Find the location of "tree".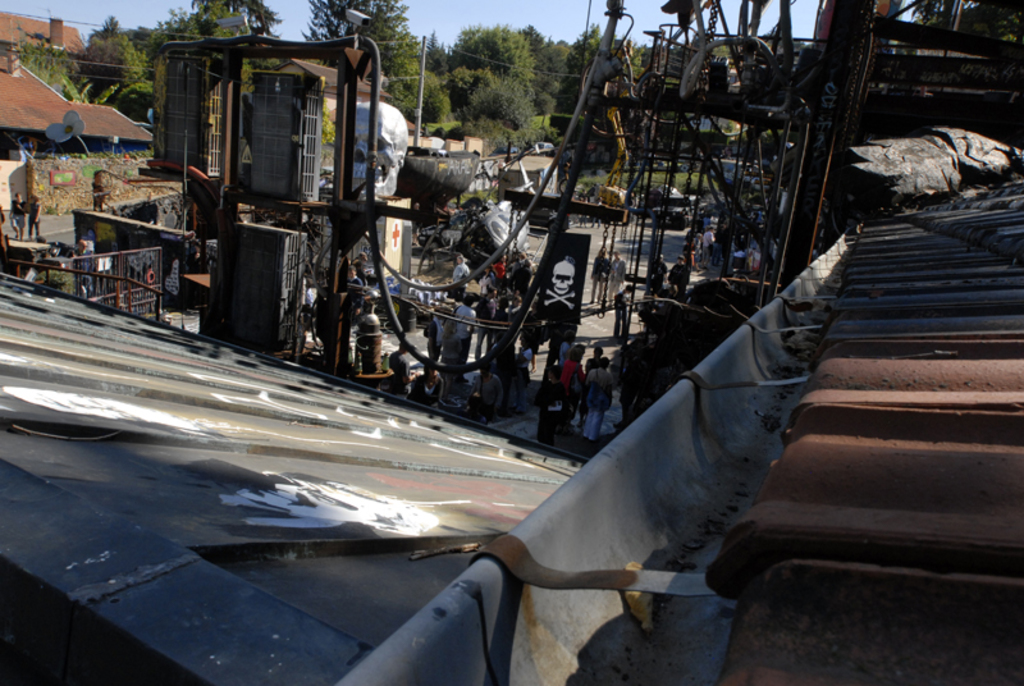
Location: {"left": 301, "top": 0, "right": 425, "bottom": 115}.
